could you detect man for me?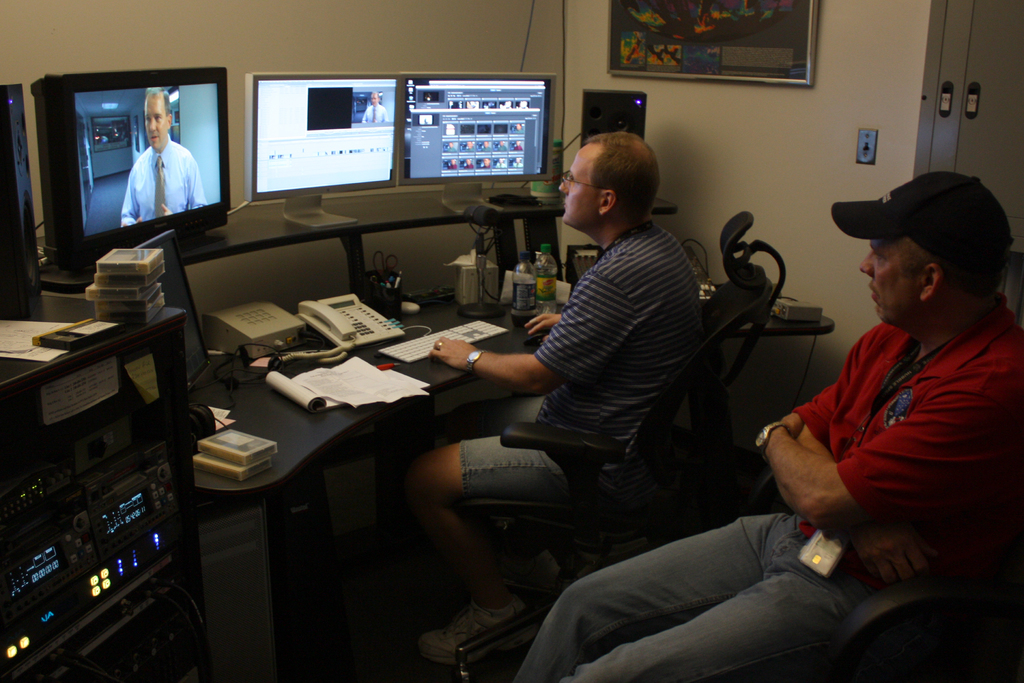
Detection result: 513 169 1023 682.
